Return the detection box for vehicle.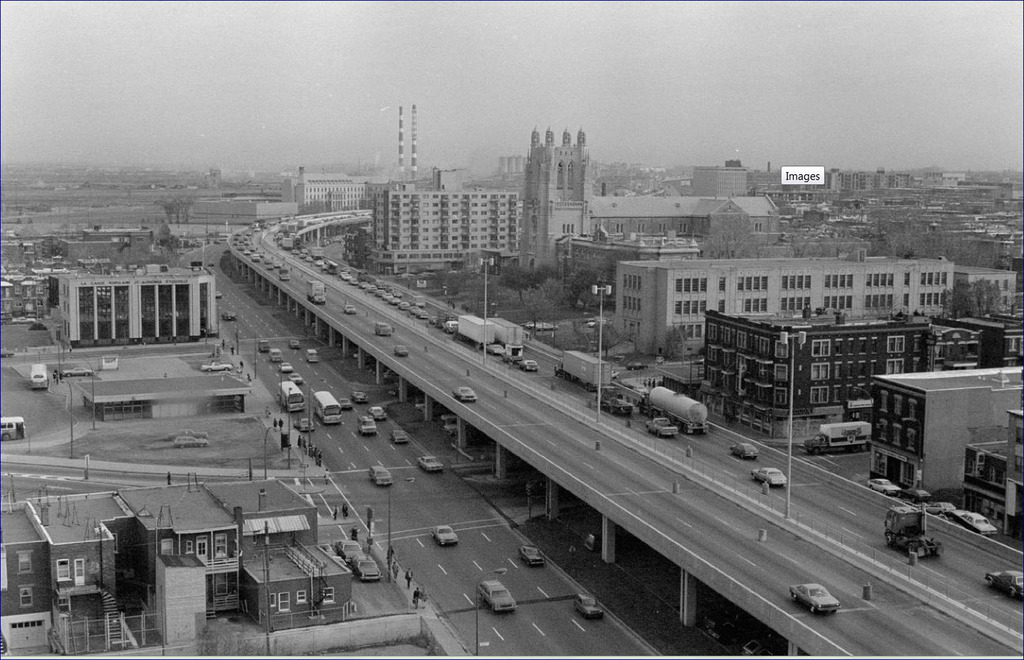
[x1=575, y1=317, x2=609, y2=339].
